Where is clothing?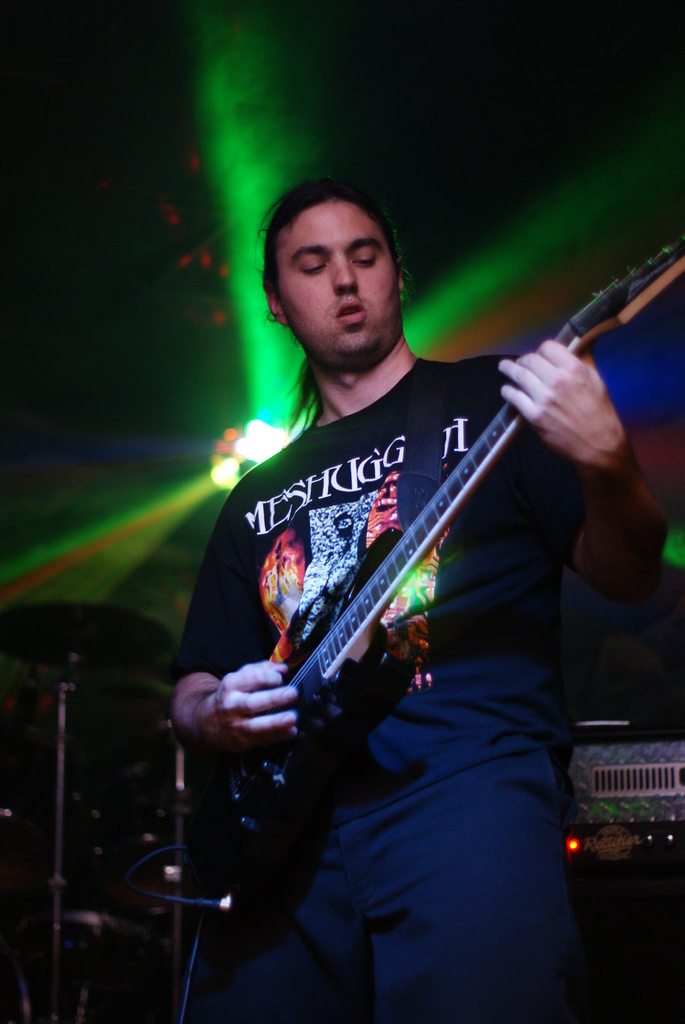
bbox=(198, 391, 571, 785).
